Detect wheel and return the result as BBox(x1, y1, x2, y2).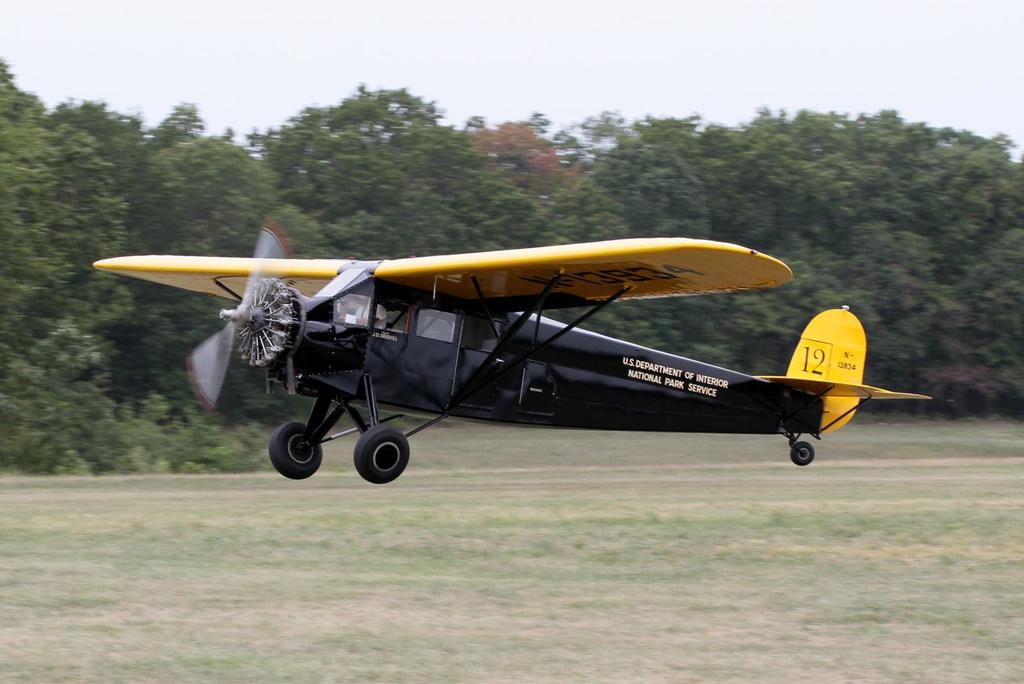
BBox(339, 422, 411, 493).
